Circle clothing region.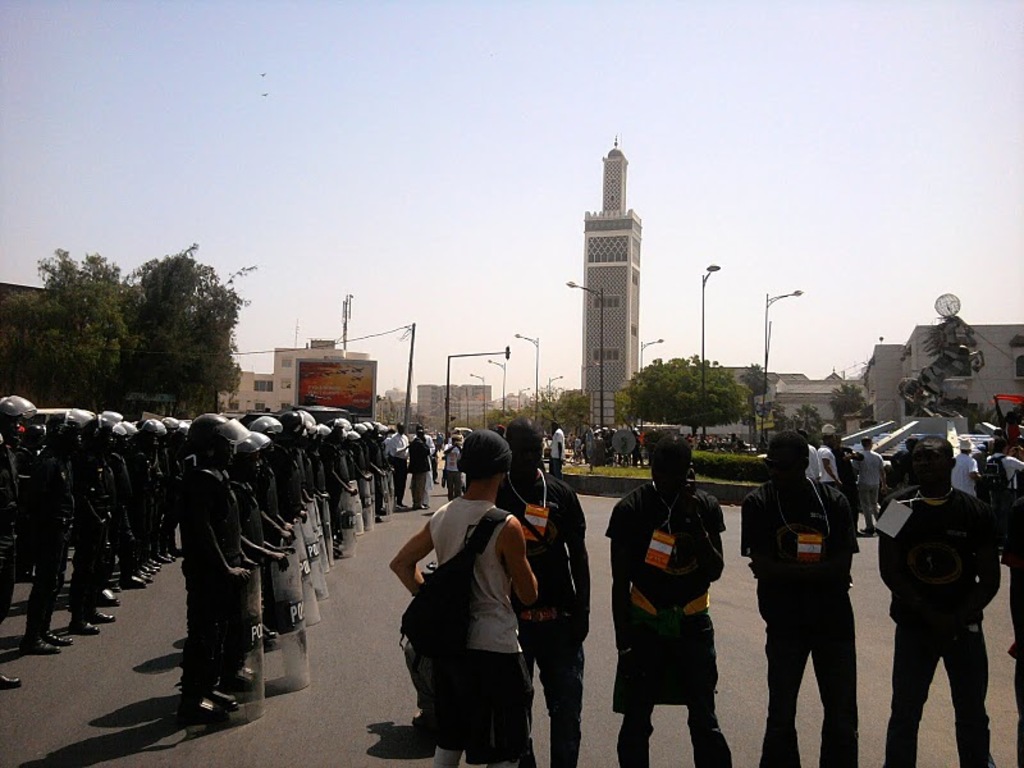
Region: (490, 463, 586, 767).
